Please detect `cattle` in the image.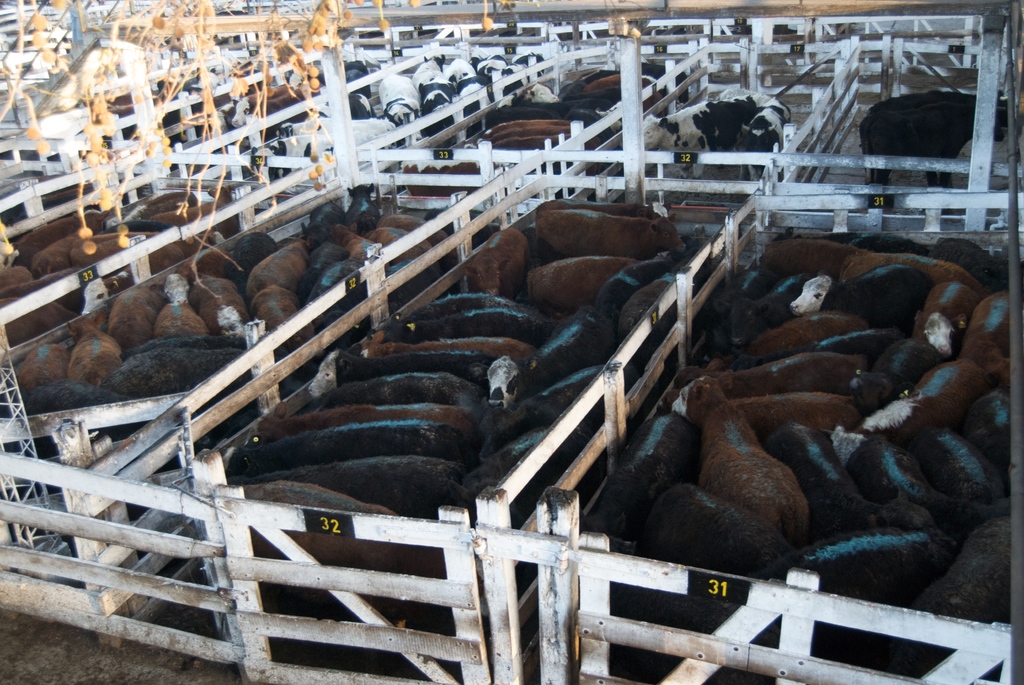
847,334,934,408.
